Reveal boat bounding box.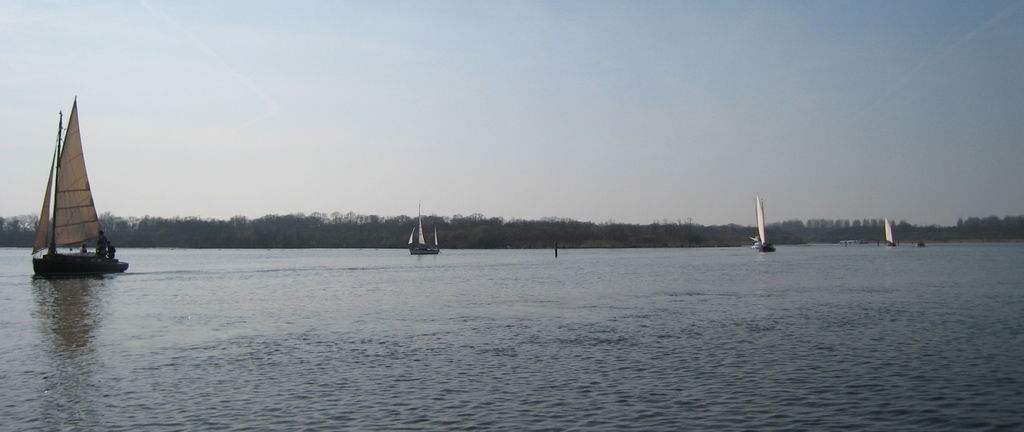
Revealed: 751 199 772 253.
